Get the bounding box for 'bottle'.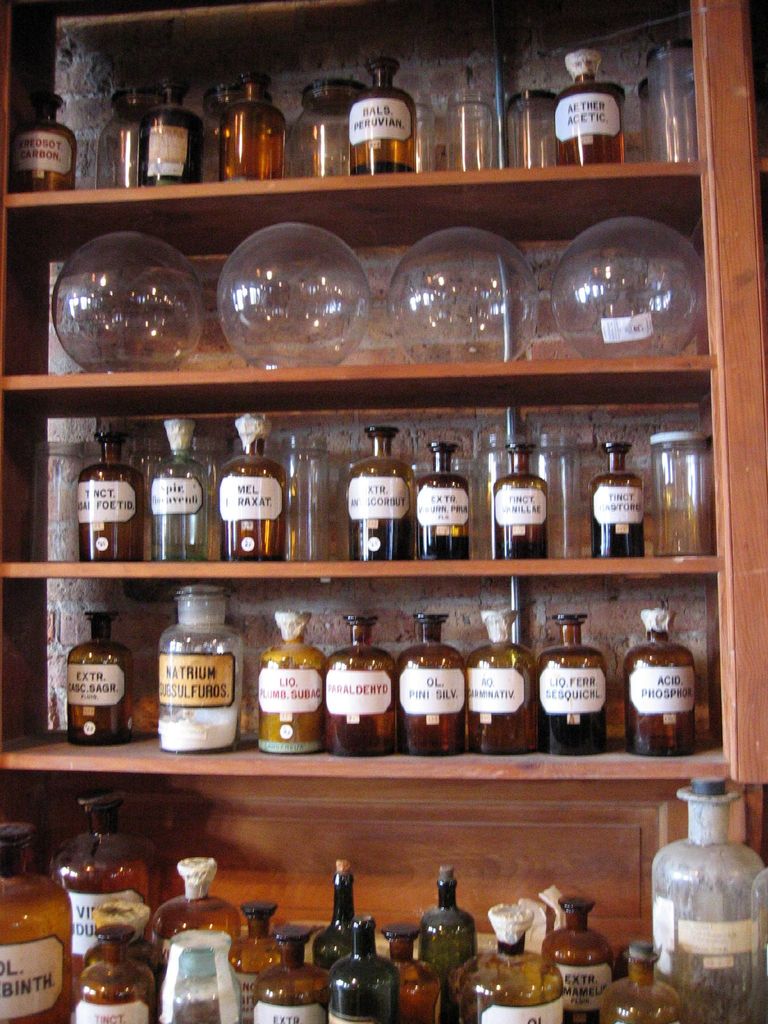
<box>372,921,444,1023</box>.
